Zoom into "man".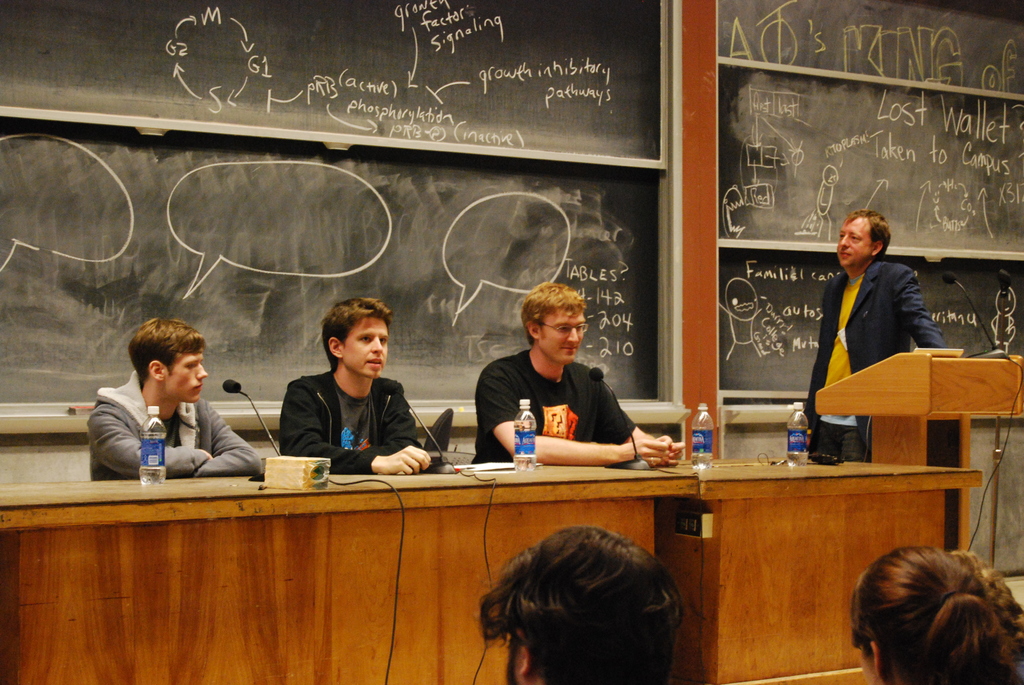
Zoom target: (left=274, top=294, right=431, bottom=482).
